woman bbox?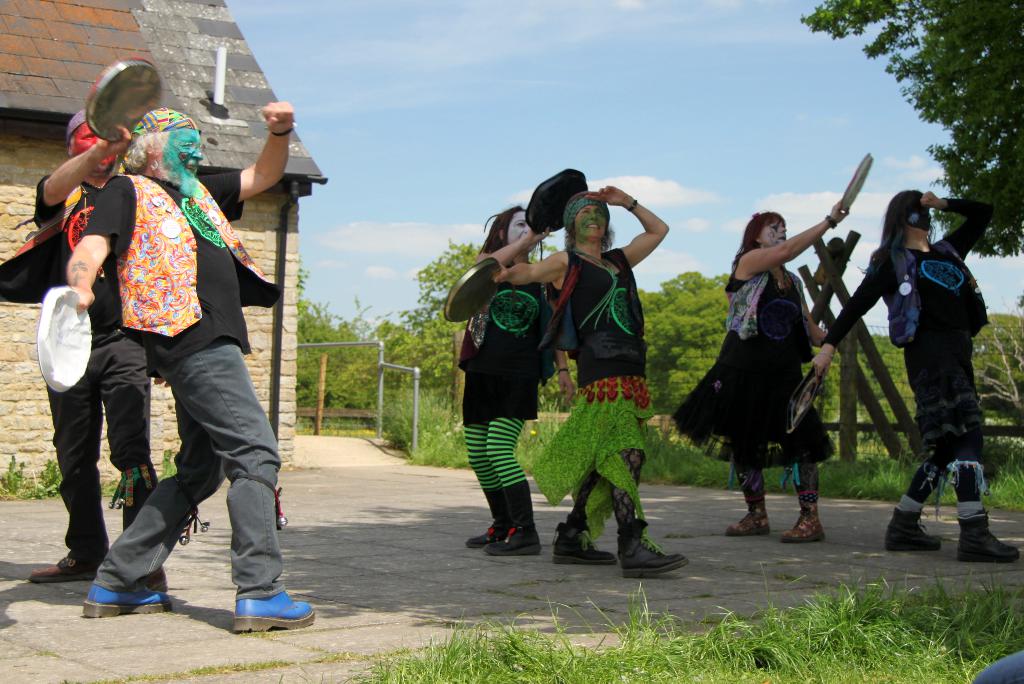
455:204:586:557
